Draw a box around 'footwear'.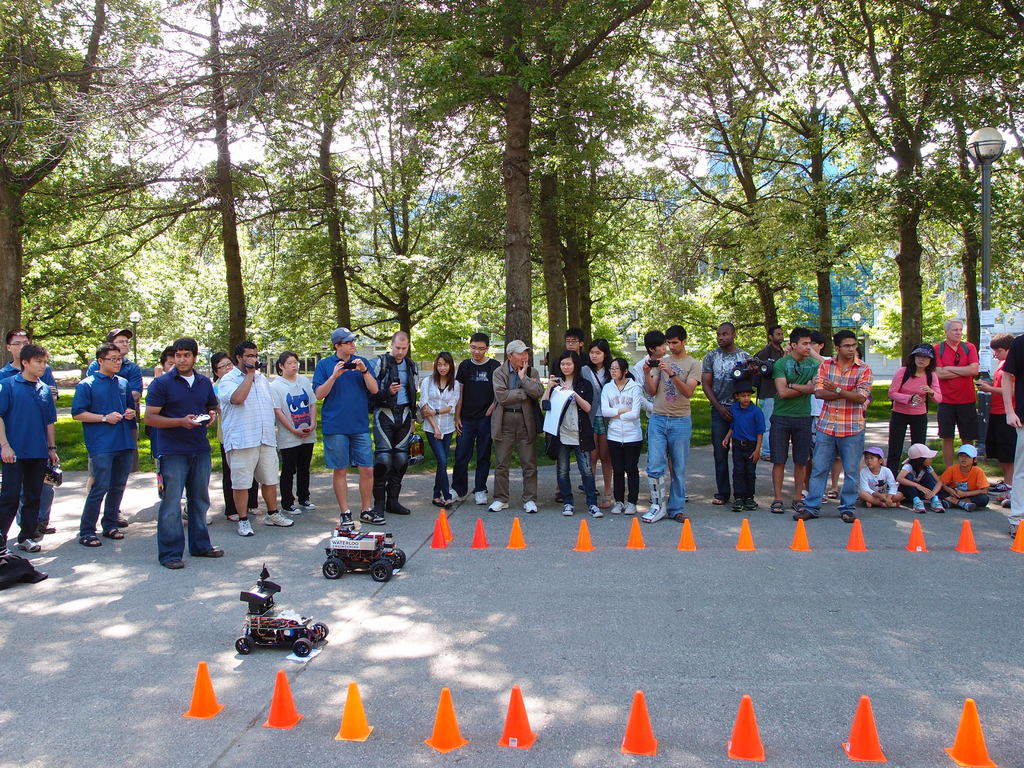
locate(932, 502, 944, 512).
